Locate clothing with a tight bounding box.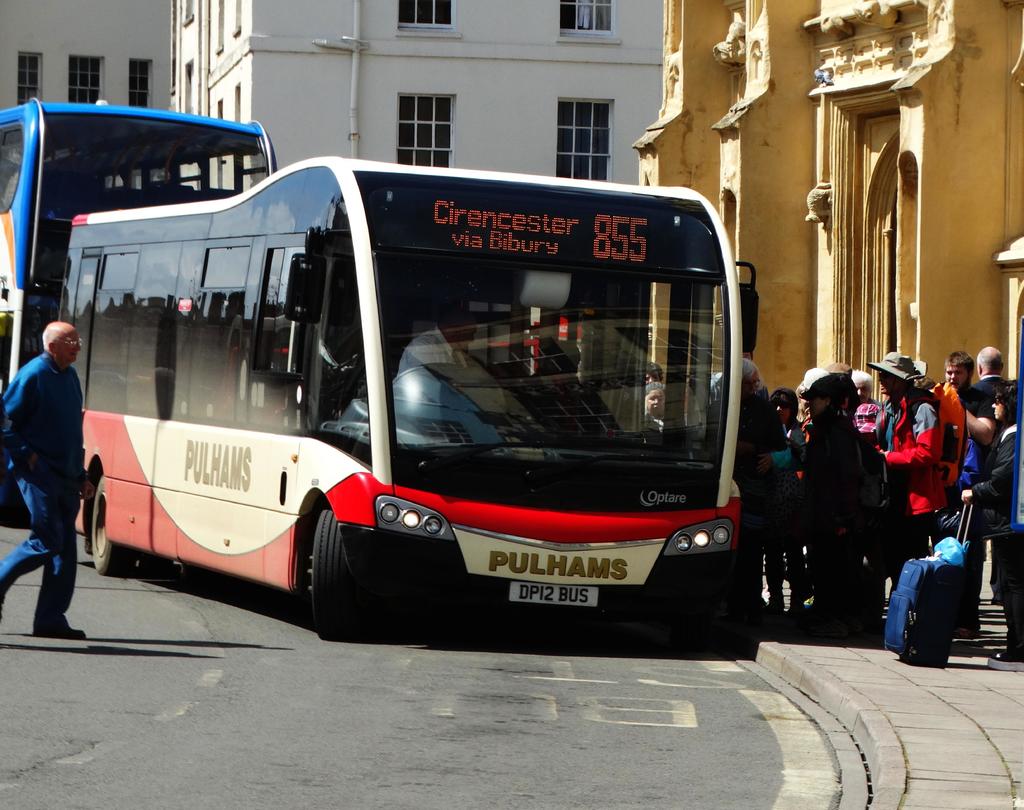
[749,387,774,560].
